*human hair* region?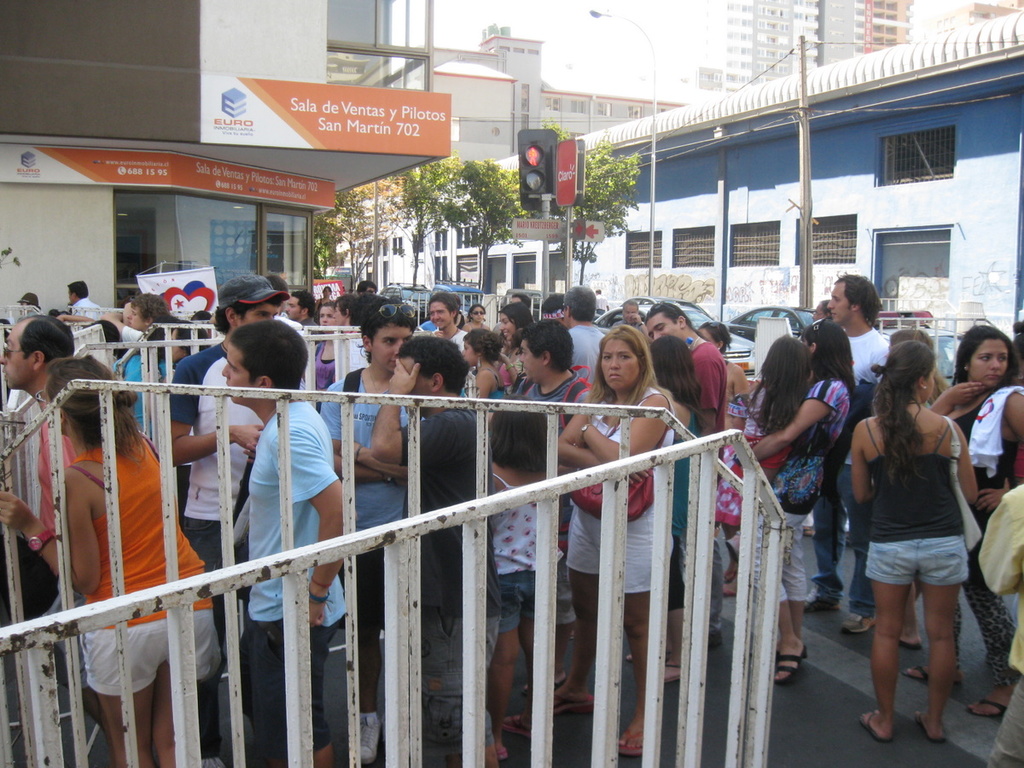
<bbox>752, 334, 813, 442</bbox>
